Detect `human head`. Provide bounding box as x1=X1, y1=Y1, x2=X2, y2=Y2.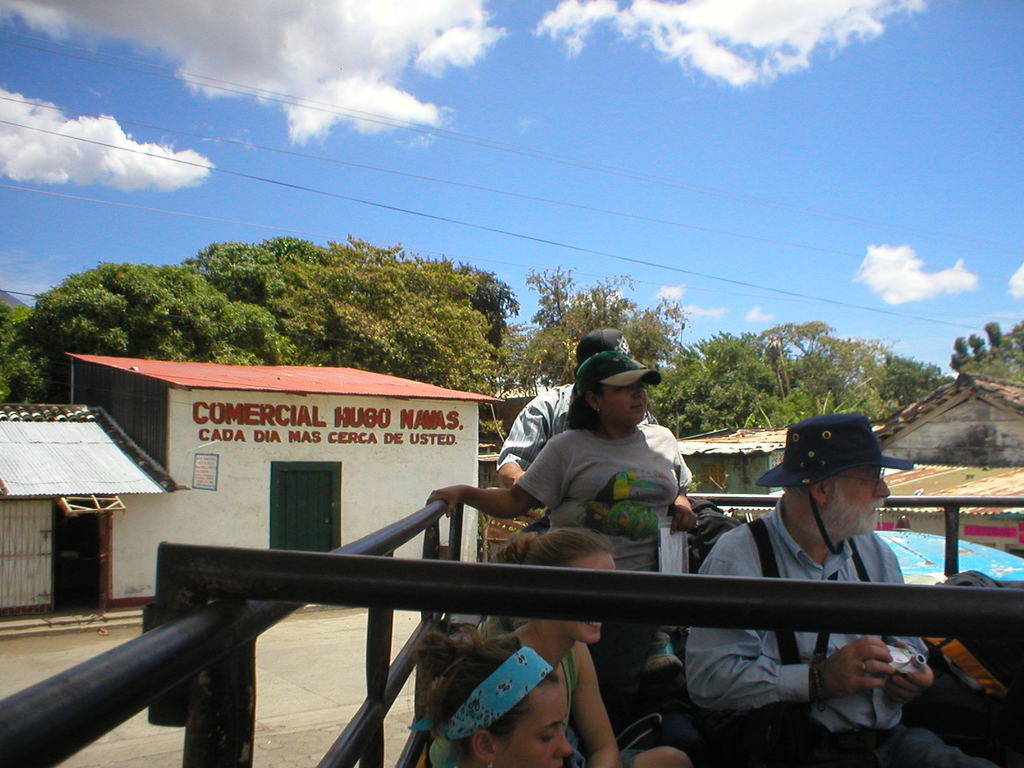
x1=566, y1=340, x2=664, y2=438.
